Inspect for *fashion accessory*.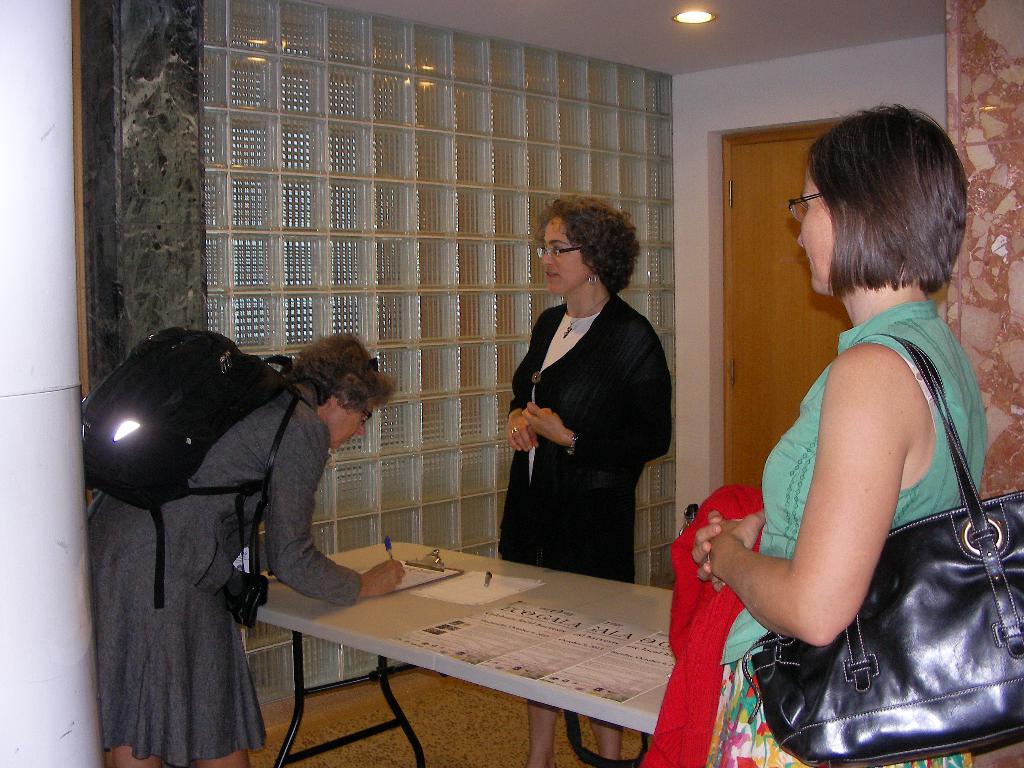
Inspection: box(588, 273, 598, 285).
